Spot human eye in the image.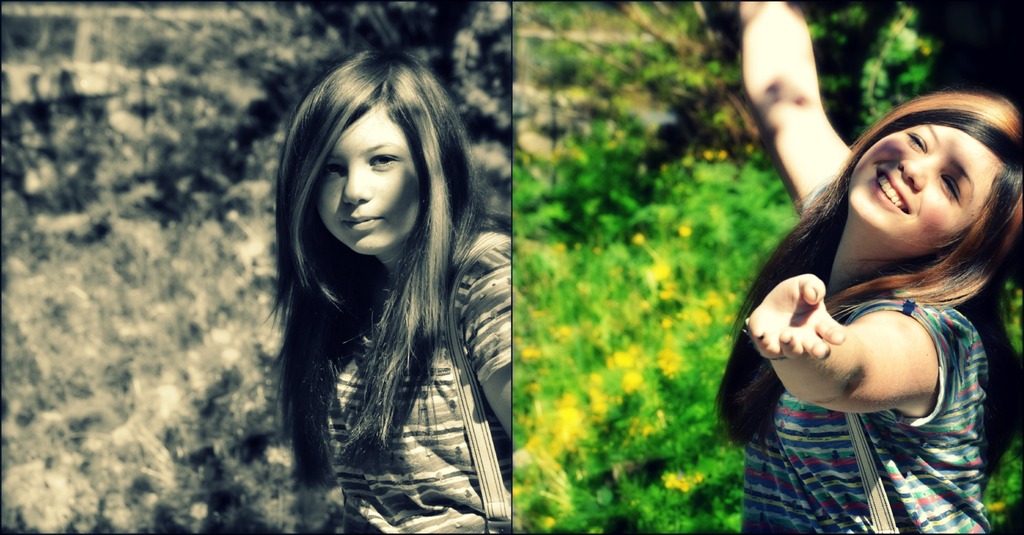
human eye found at <region>904, 125, 930, 154</region>.
